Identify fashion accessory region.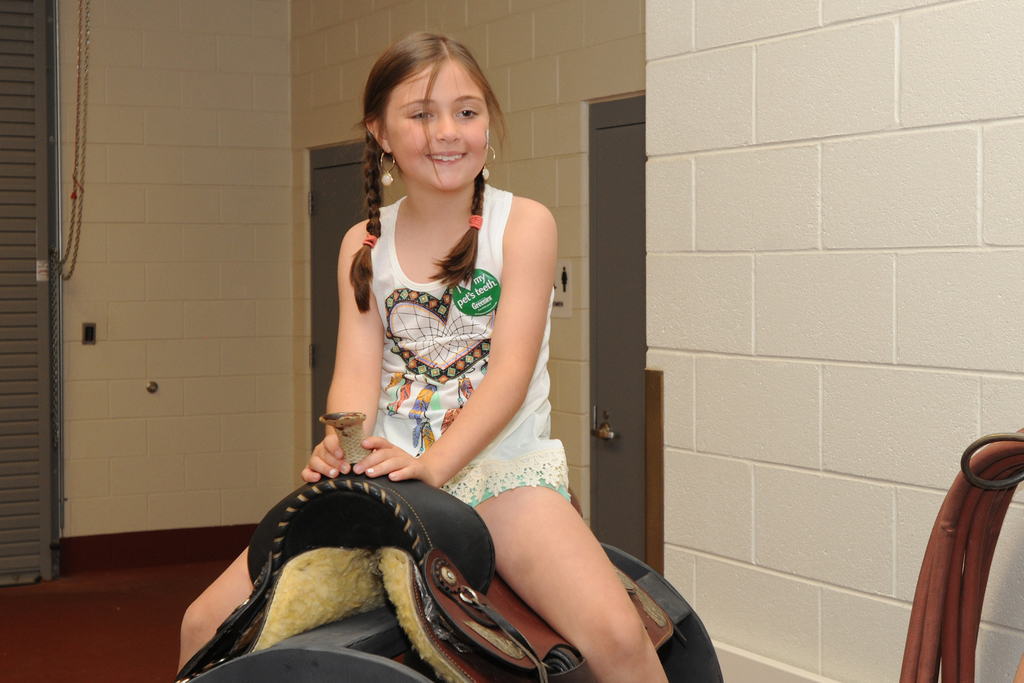
Region: box(471, 211, 483, 227).
